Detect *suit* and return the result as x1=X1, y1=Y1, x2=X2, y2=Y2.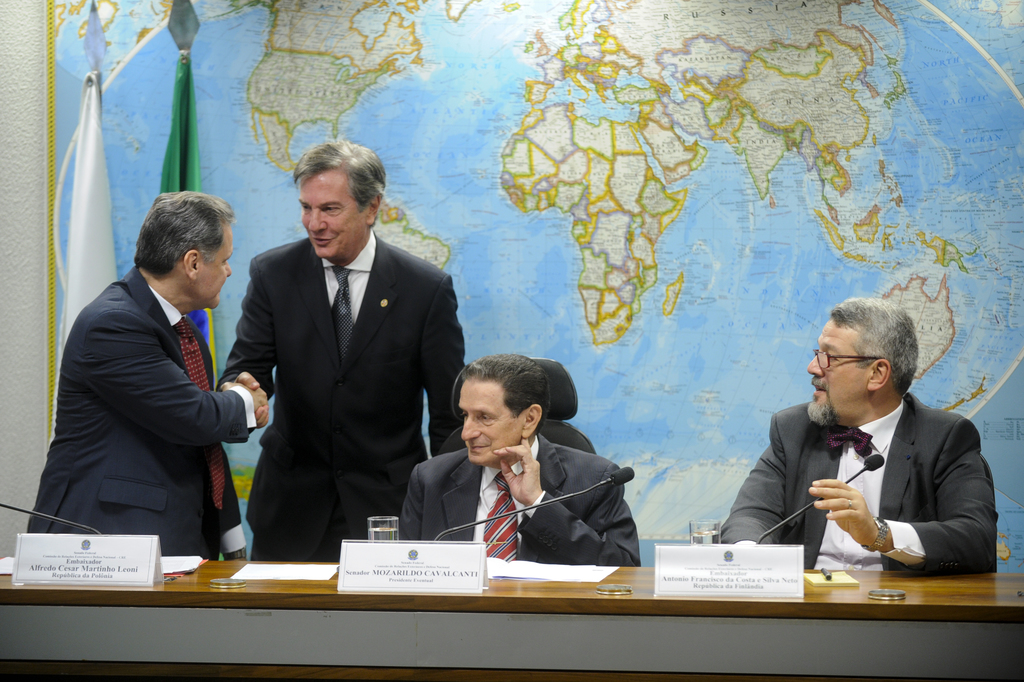
x1=747, y1=368, x2=1018, y2=587.
